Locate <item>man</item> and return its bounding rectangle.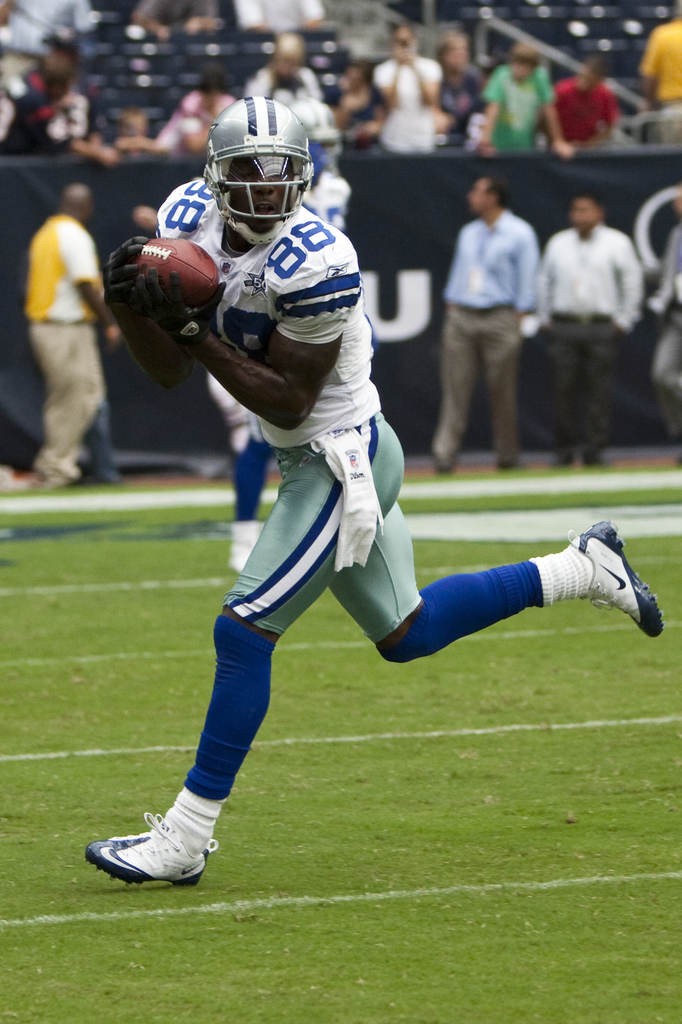
Rect(26, 185, 132, 486).
